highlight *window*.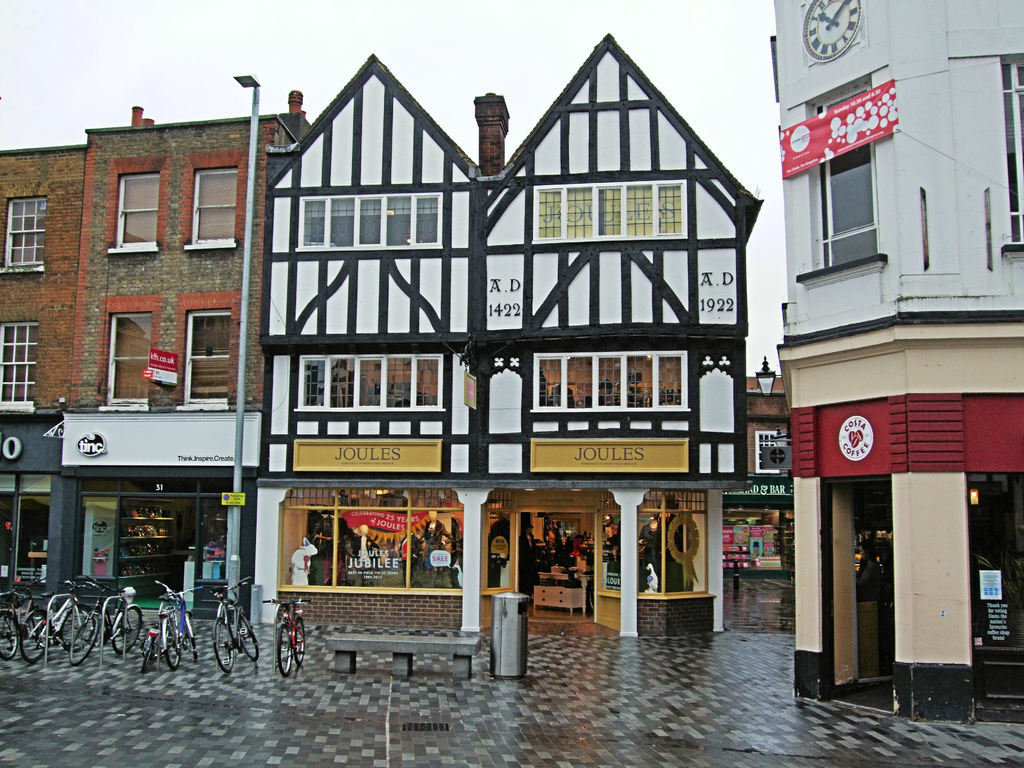
Highlighted region: bbox=[294, 356, 324, 407].
